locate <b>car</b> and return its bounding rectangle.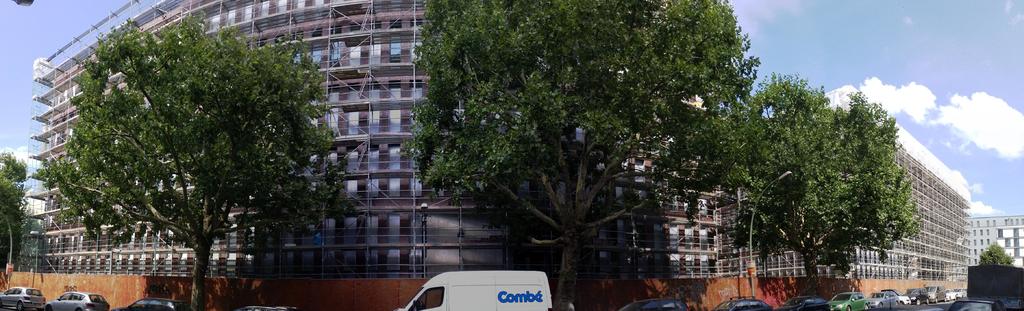
rect(619, 297, 687, 310).
